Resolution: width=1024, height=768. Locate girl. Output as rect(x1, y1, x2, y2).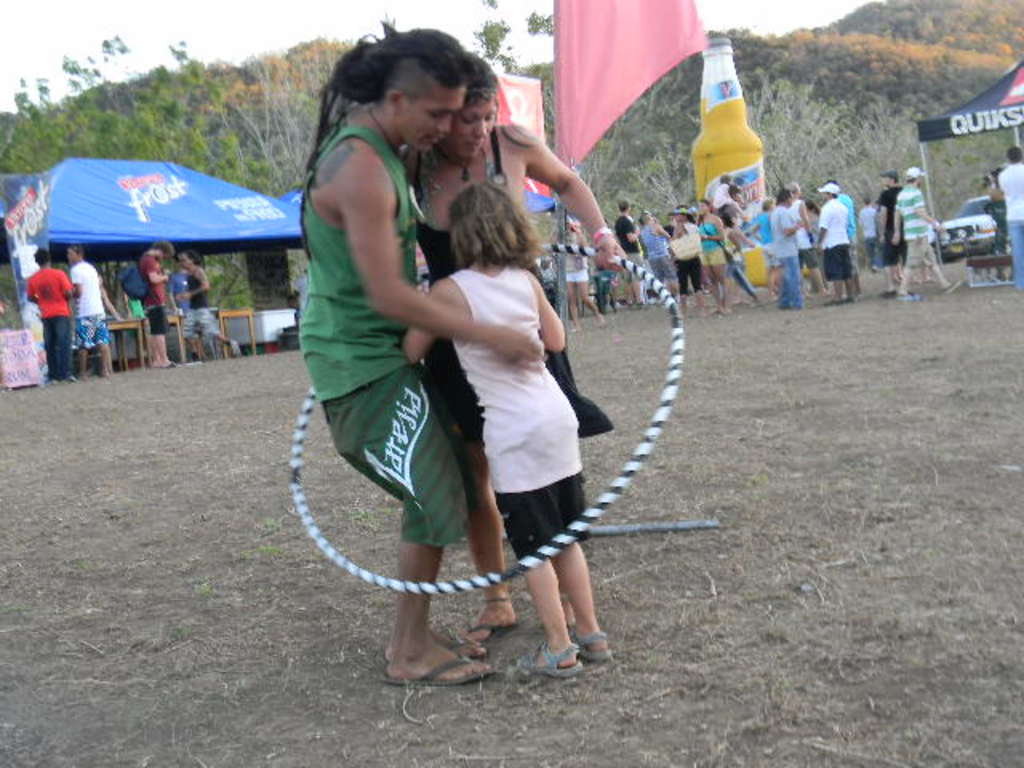
rect(403, 176, 613, 680).
